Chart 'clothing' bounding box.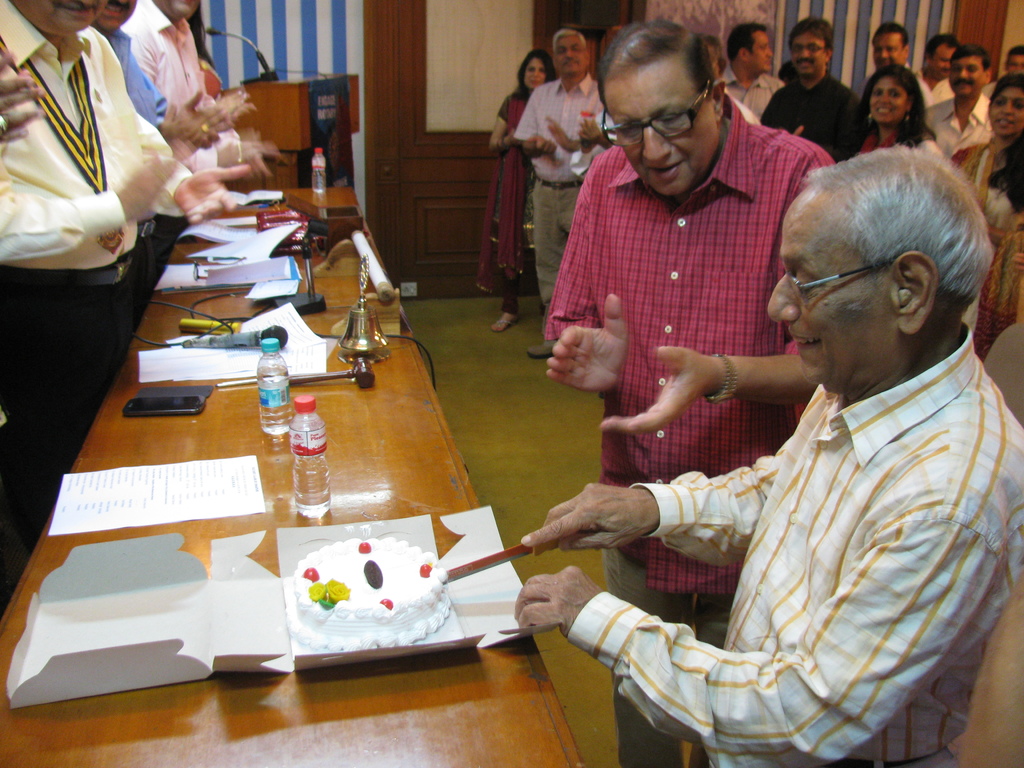
Charted: pyautogui.locateOnScreen(924, 91, 990, 165).
